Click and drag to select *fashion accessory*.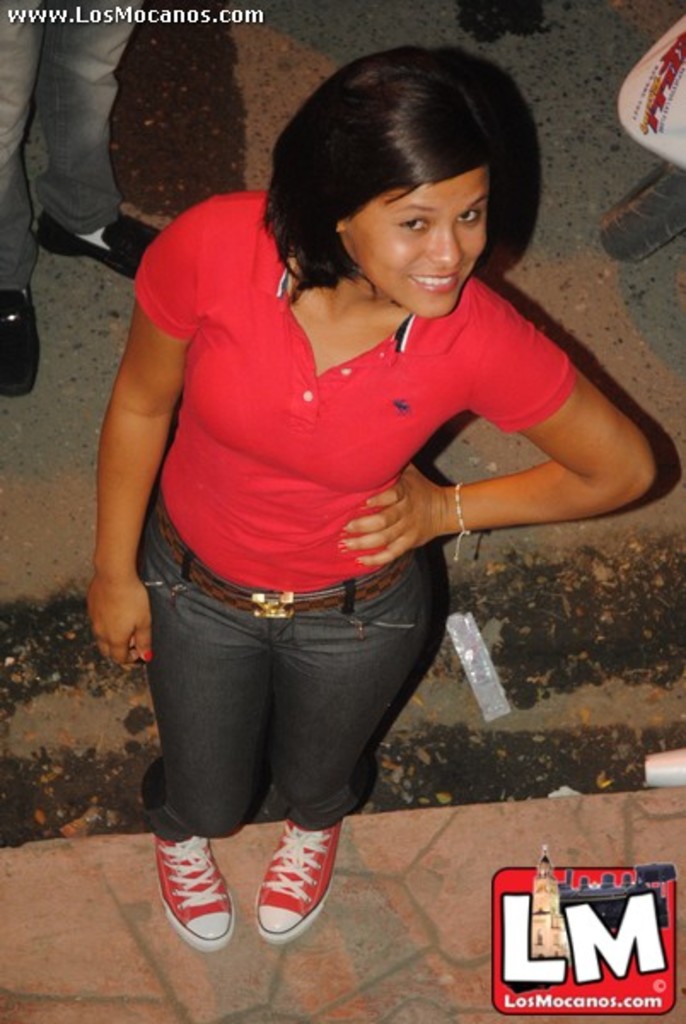
Selection: x1=0 y1=276 x2=46 y2=401.
